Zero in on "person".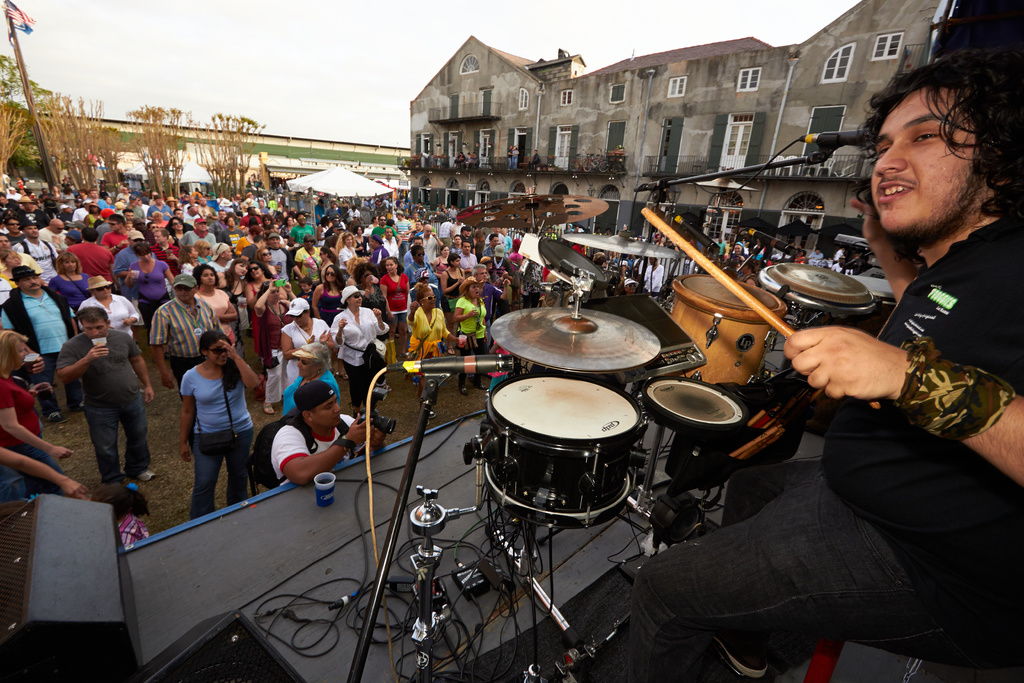
Zeroed in: left=369, top=236, right=390, bottom=263.
